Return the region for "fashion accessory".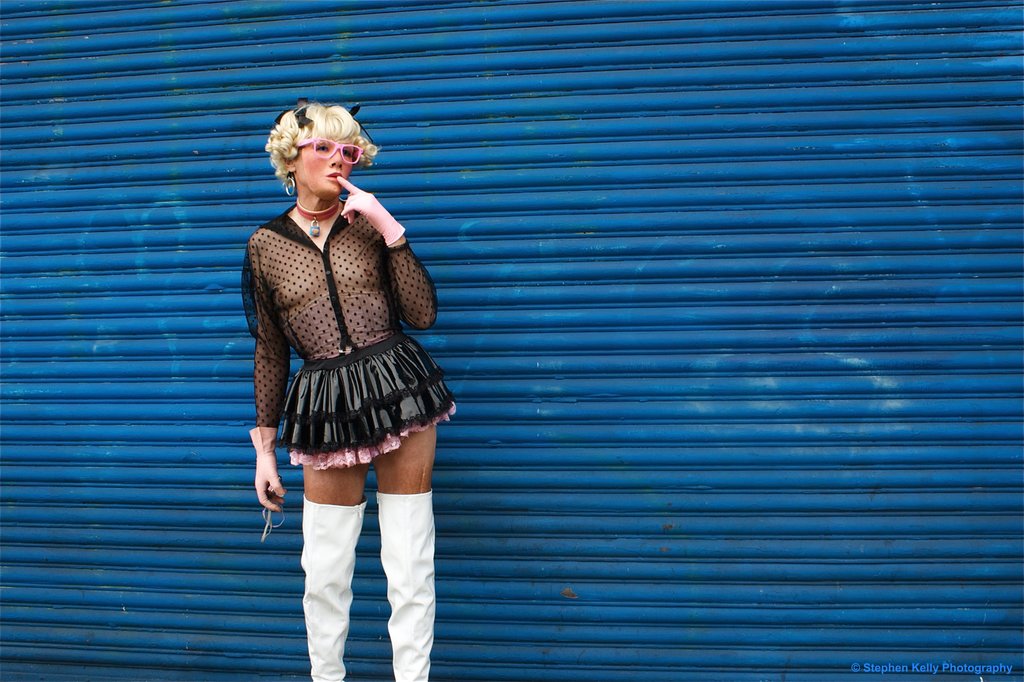
299/494/367/681.
